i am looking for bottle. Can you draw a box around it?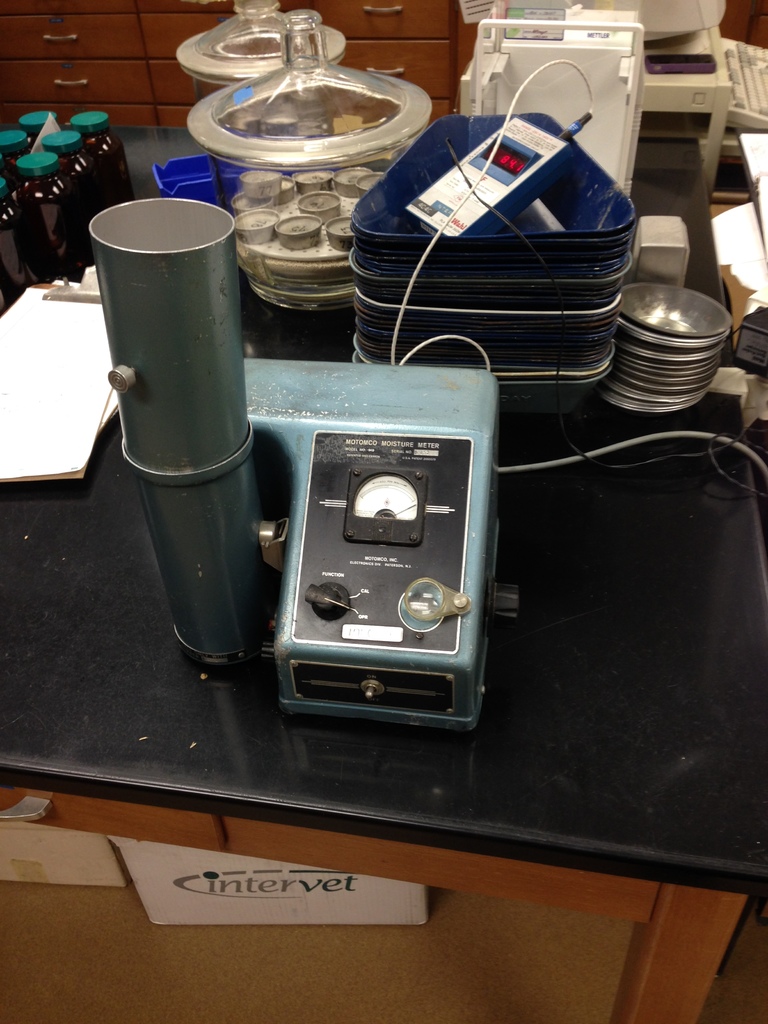
Sure, the bounding box is {"x1": 0, "y1": 125, "x2": 35, "y2": 185}.
